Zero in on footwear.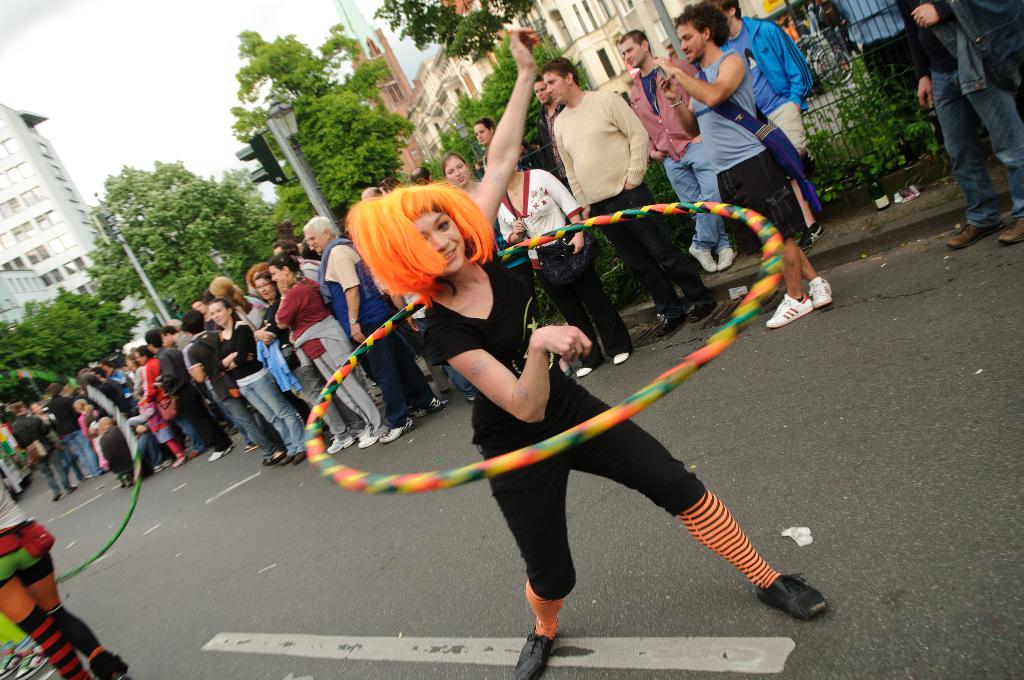
Zeroed in: locate(659, 312, 691, 339).
